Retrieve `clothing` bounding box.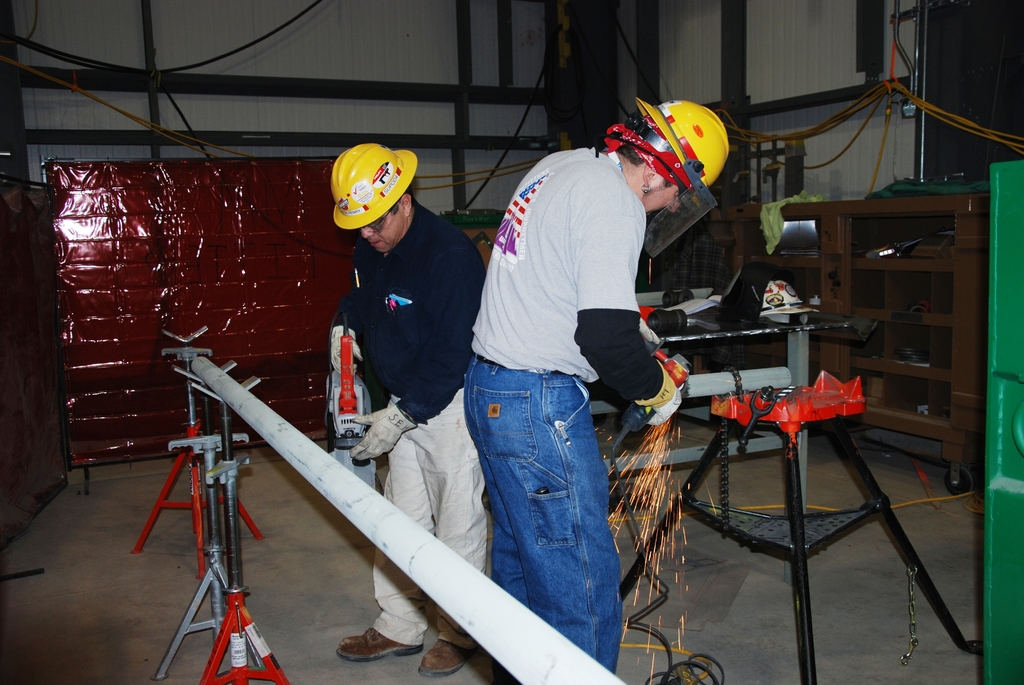
Bounding box: BBox(463, 146, 663, 674).
